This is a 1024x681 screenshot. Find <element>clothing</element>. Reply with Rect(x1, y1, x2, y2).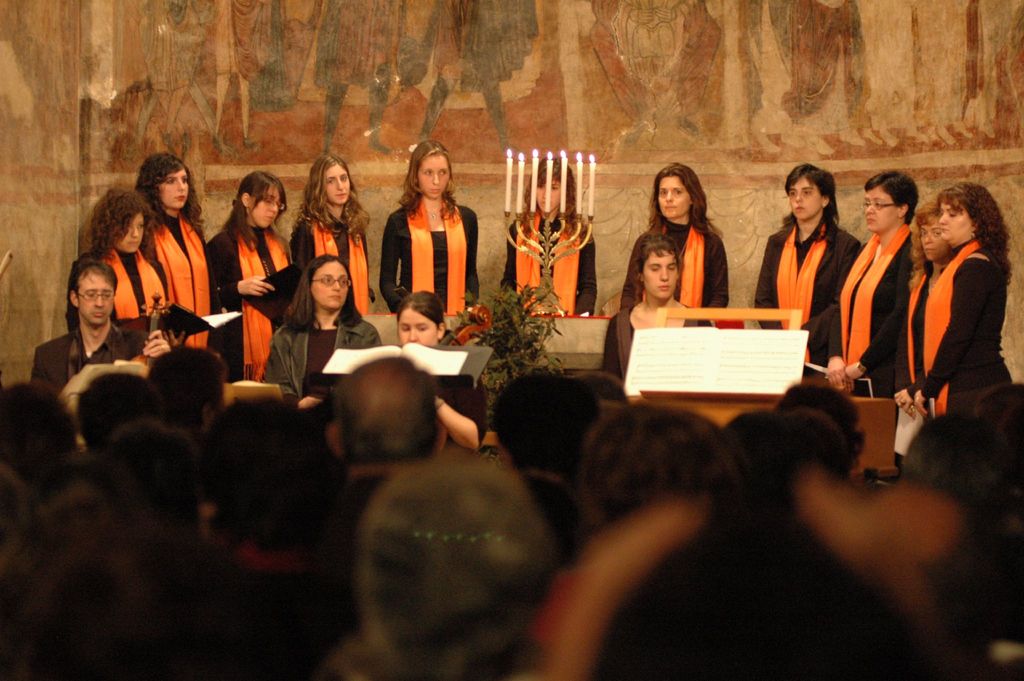
Rect(292, 220, 374, 334).
